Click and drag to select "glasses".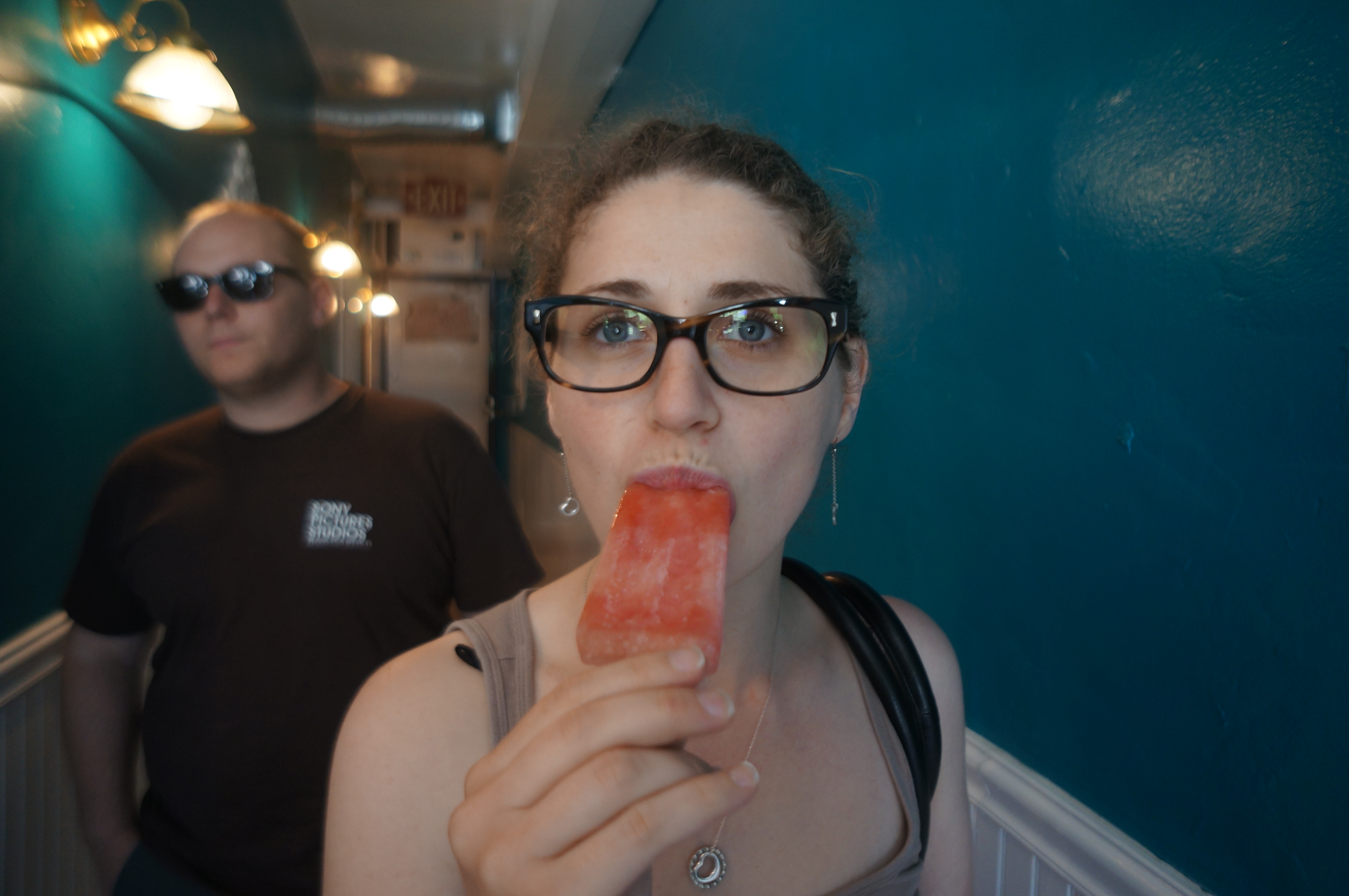
Selection: select_region(43, 71, 86, 83).
